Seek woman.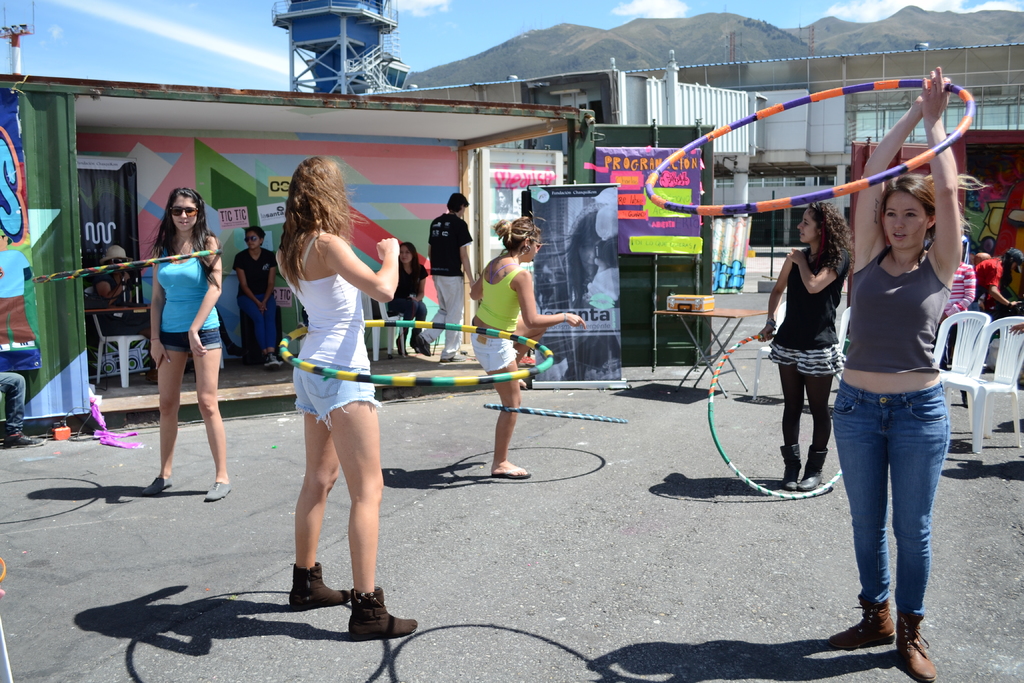
bbox=(755, 202, 853, 493).
